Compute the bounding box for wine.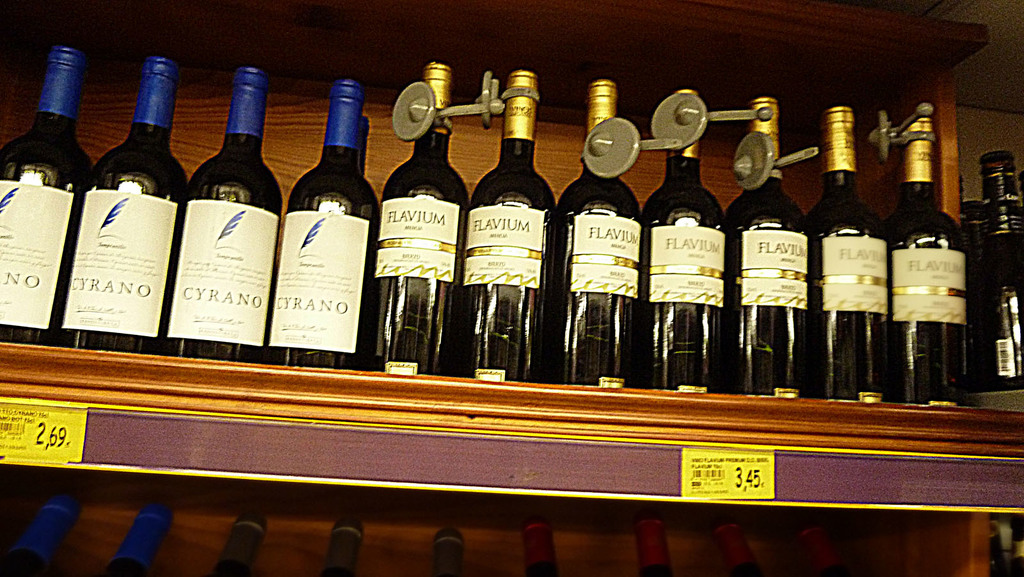
431,526,464,576.
